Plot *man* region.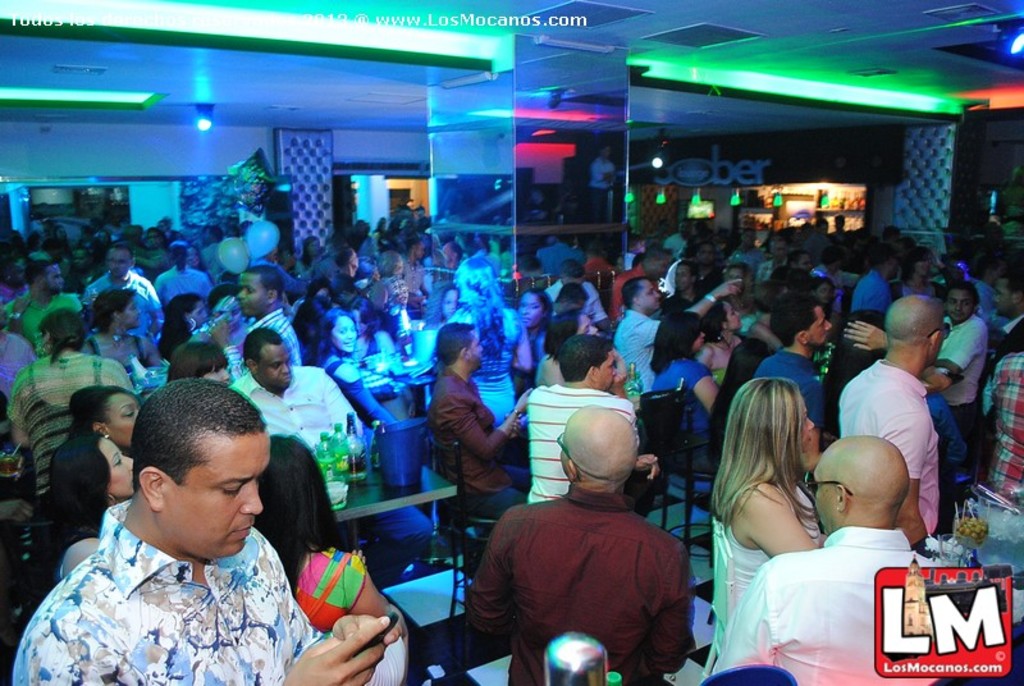
Plotted at (205, 264, 303, 384).
